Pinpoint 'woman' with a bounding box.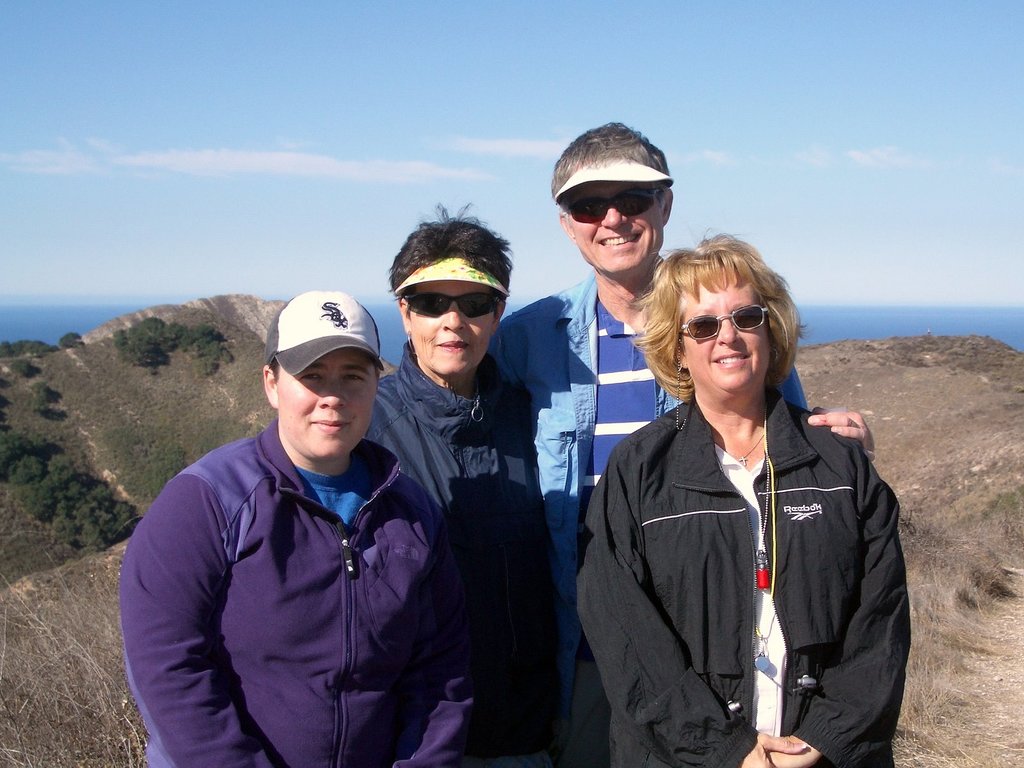
{"x1": 362, "y1": 198, "x2": 550, "y2": 767}.
